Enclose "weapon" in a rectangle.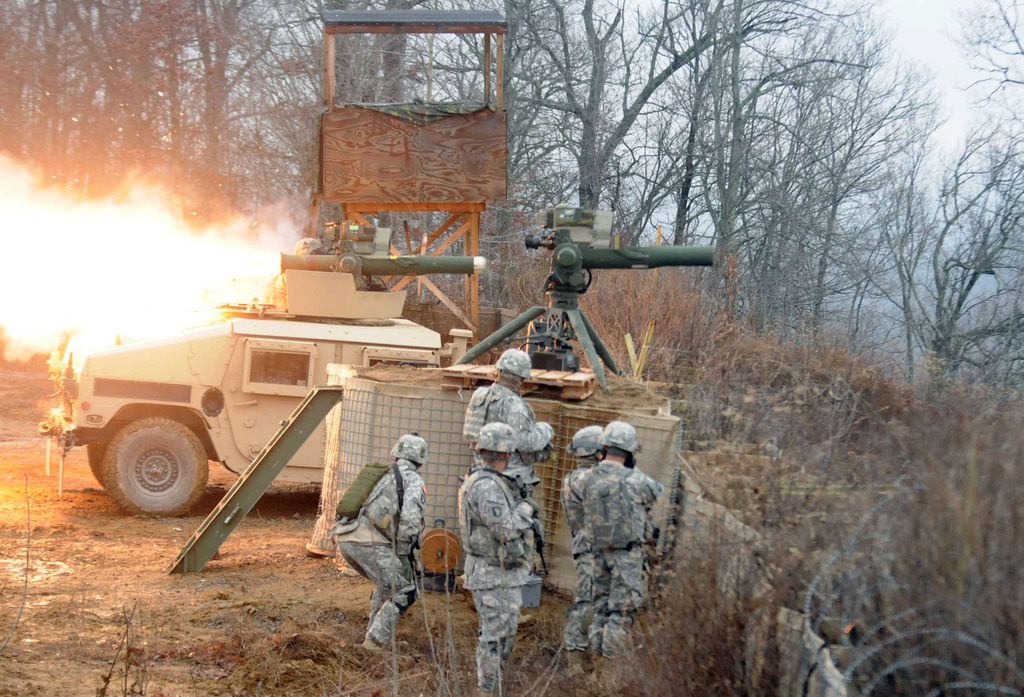
box=[515, 473, 548, 578].
